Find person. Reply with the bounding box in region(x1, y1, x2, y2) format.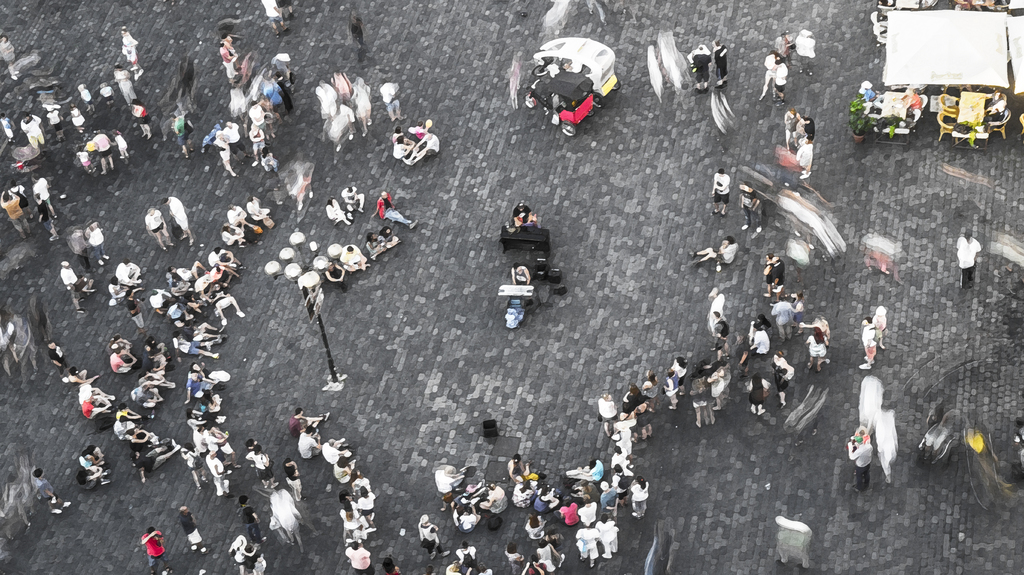
region(709, 35, 743, 81).
